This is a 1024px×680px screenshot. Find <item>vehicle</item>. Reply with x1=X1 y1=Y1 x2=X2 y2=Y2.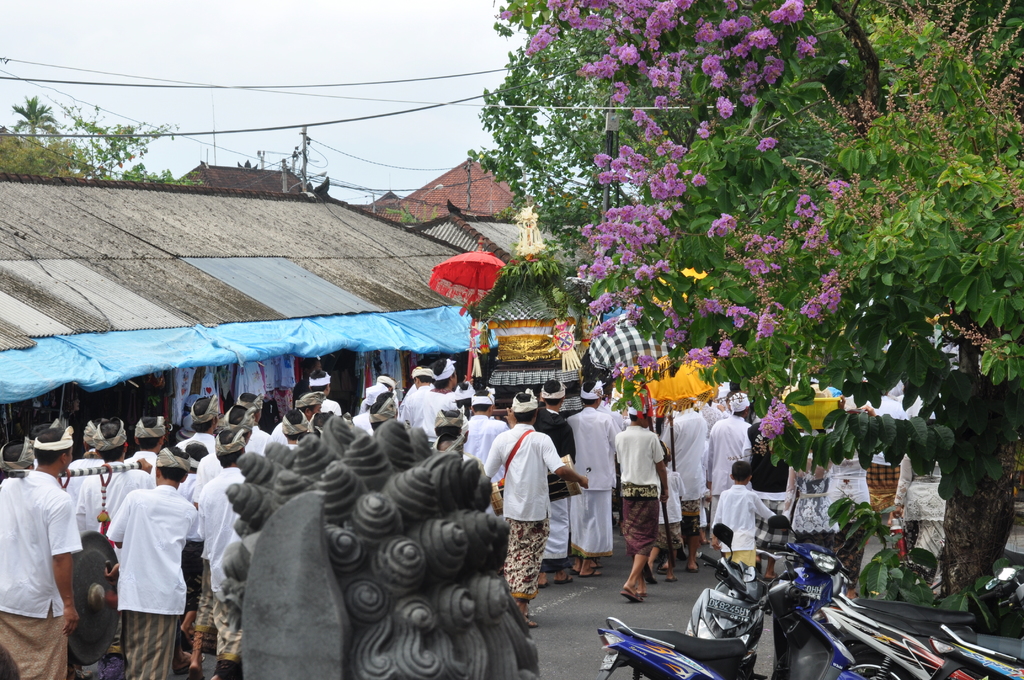
x1=600 y1=549 x2=855 y2=674.
